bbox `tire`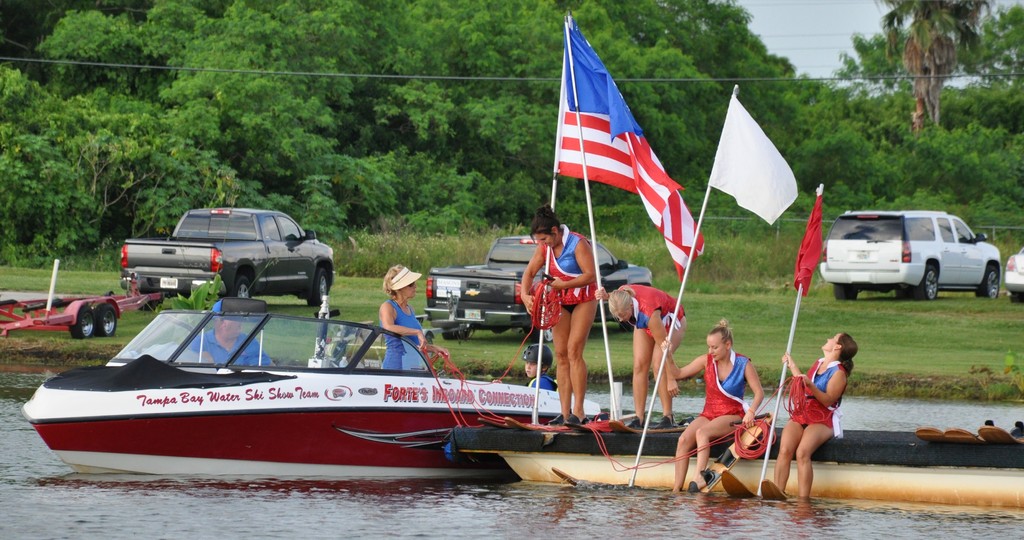
<box>832,286,857,302</box>
